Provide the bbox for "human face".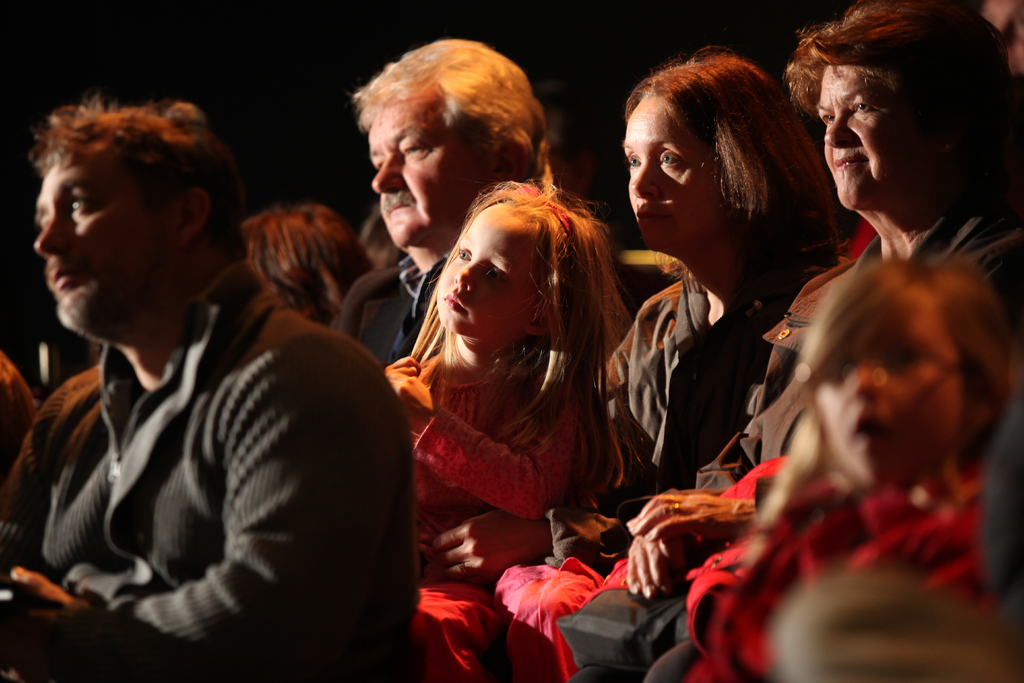
(x1=817, y1=313, x2=967, y2=489).
